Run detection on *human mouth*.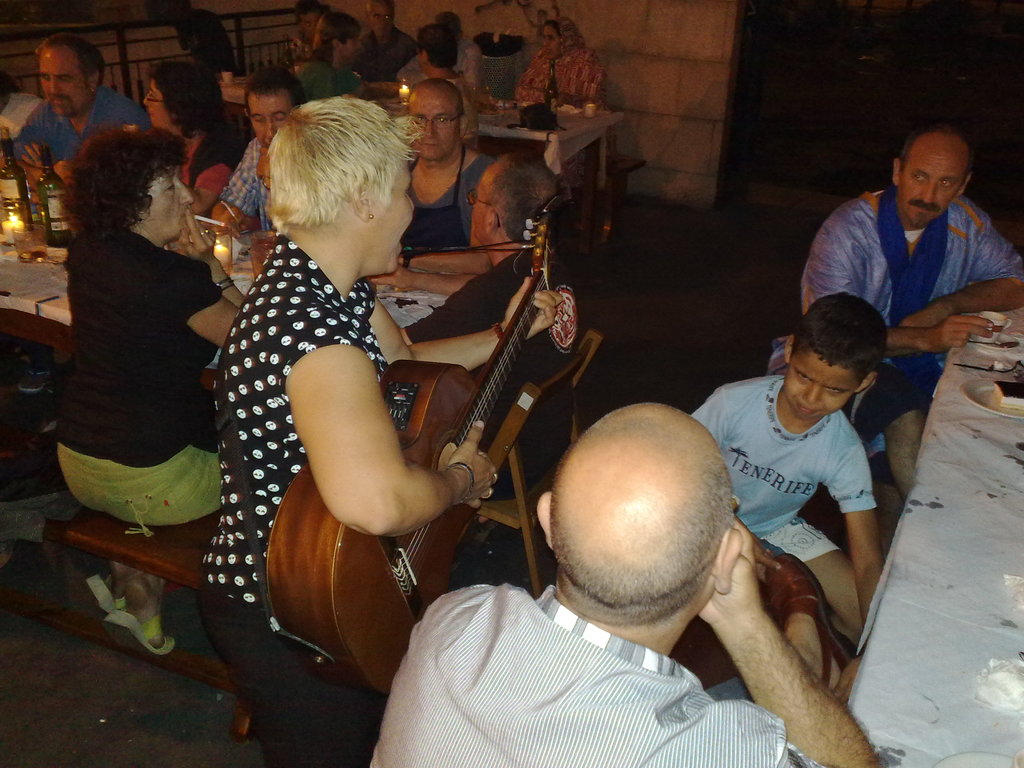
Result: crop(51, 94, 67, 104).
